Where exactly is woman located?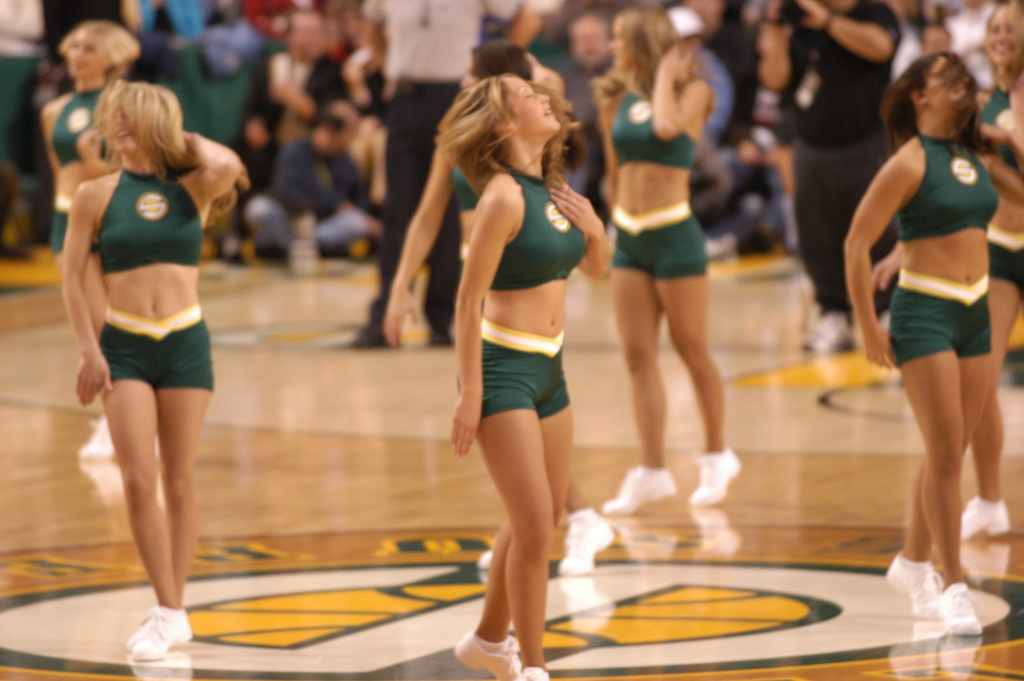
Its bounding box is 870:0:1023:539.
